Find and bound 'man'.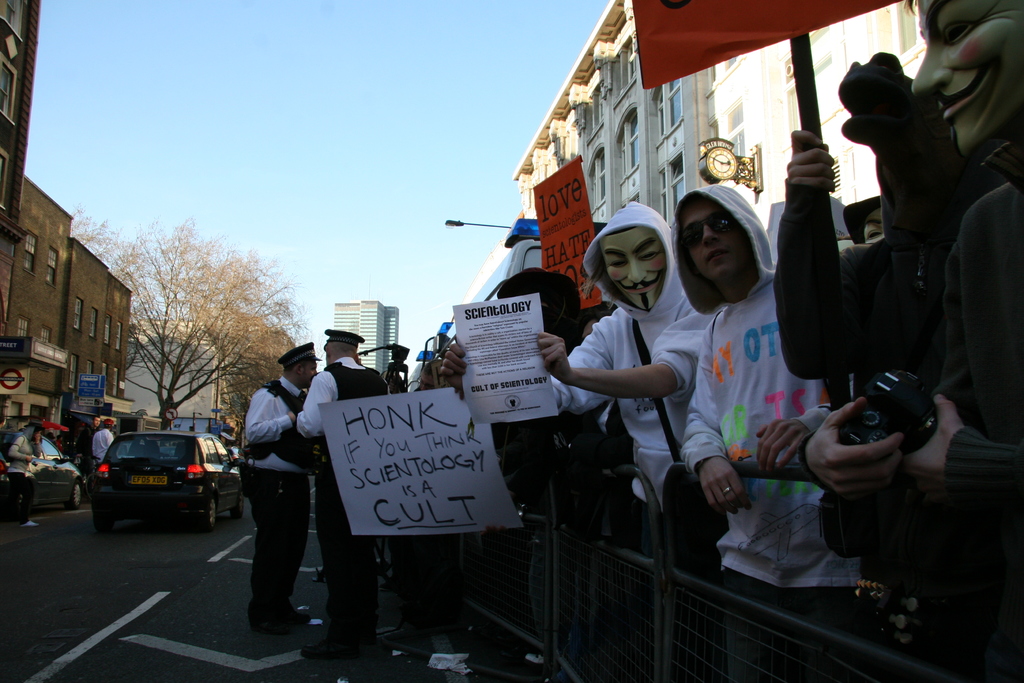
Bound: {"x1": 908, "y1": 0, "x2": 1023, "y2": 156}.
